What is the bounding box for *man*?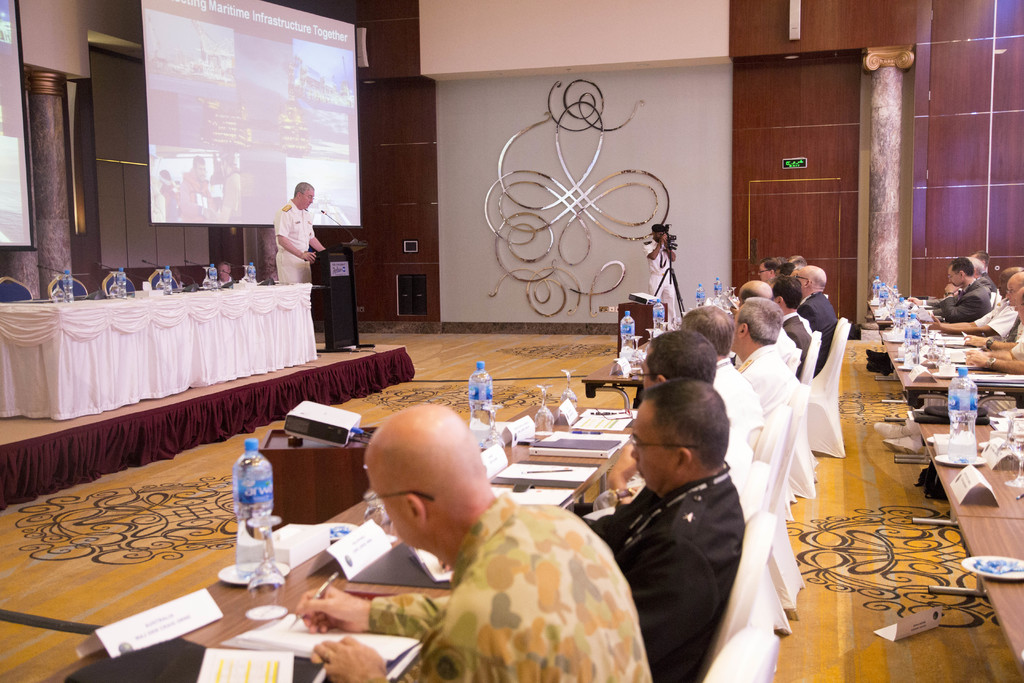
928:268:1020:340.
